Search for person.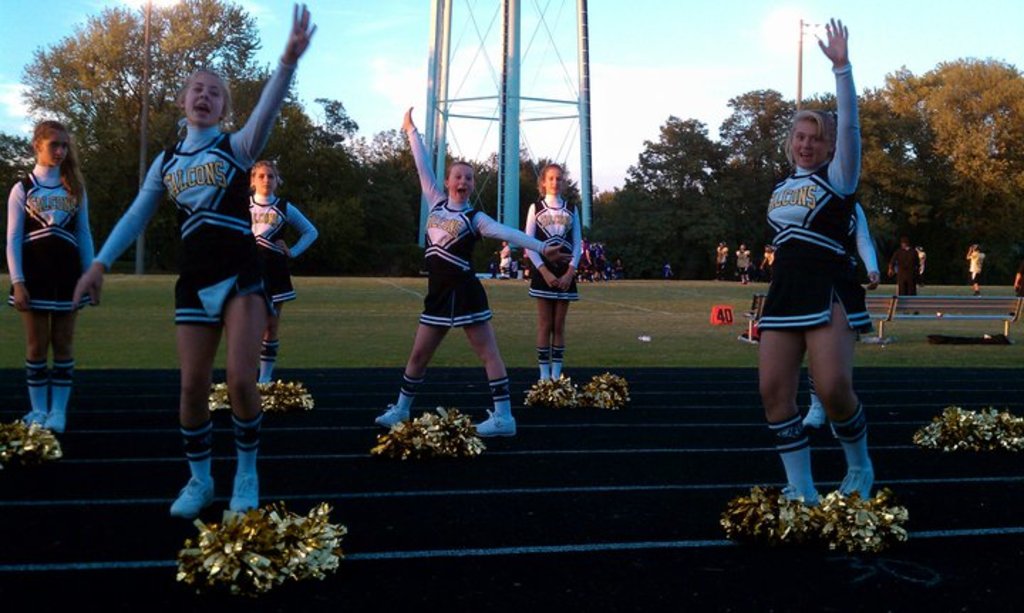
Found at (x1=916, y1=246, x2=926, y2=289).
